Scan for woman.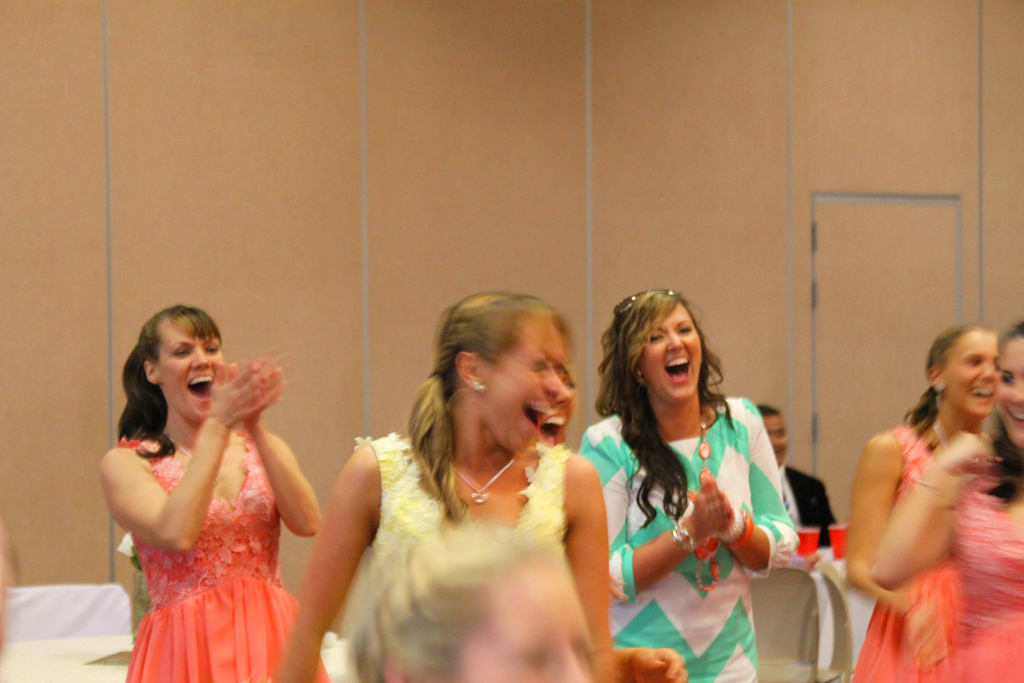
Scan result: {"left": 531, "top": 363, "right": 694, "bottom": 682}.
